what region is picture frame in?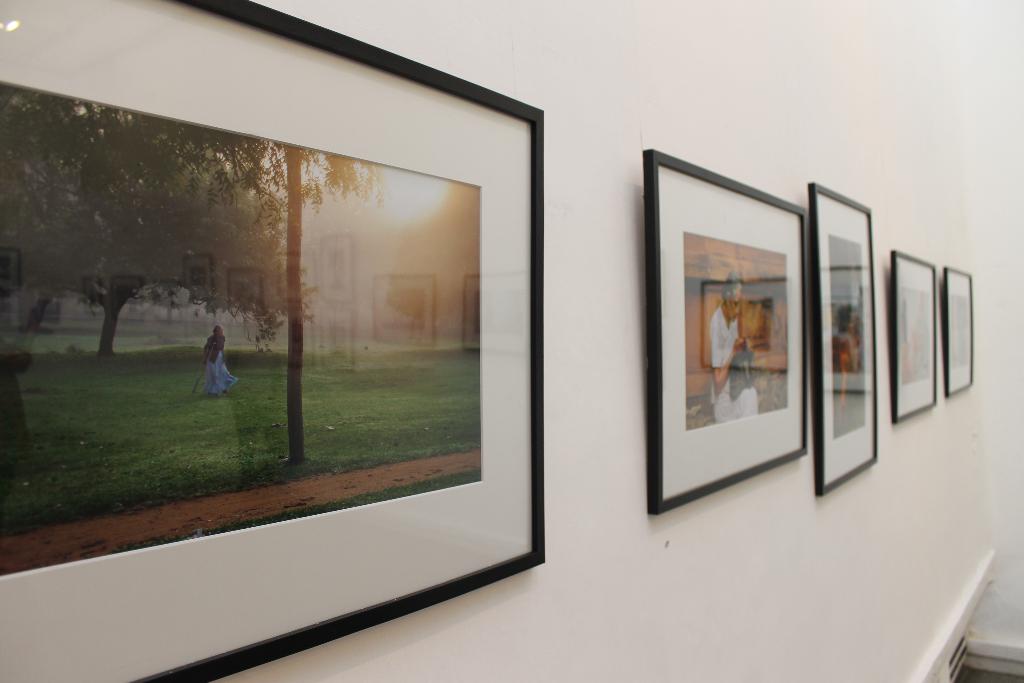
pyautogui.locateOnScreen(810, 184, 883, 495).
